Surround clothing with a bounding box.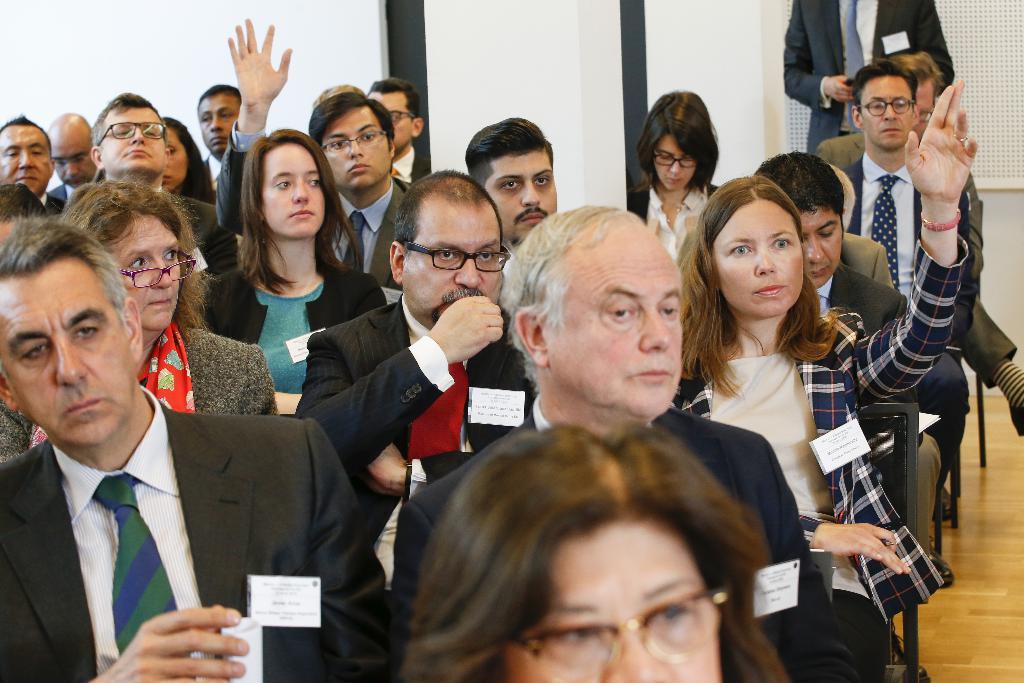
region(357, 147, 435, 188).
